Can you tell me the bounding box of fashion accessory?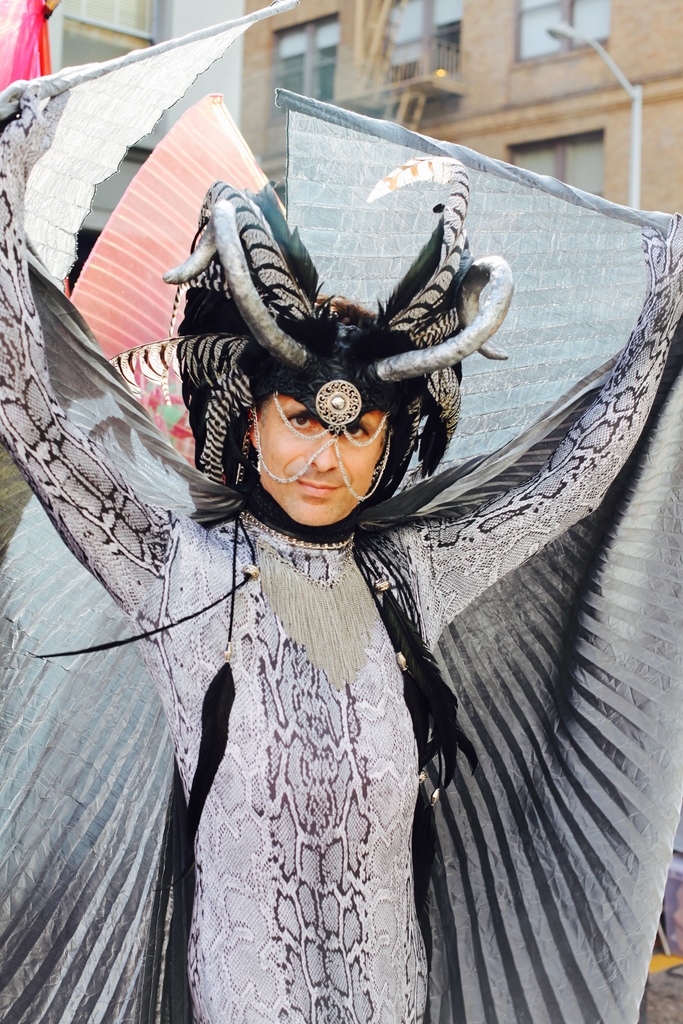
box=[238, 509, 362, 588].
